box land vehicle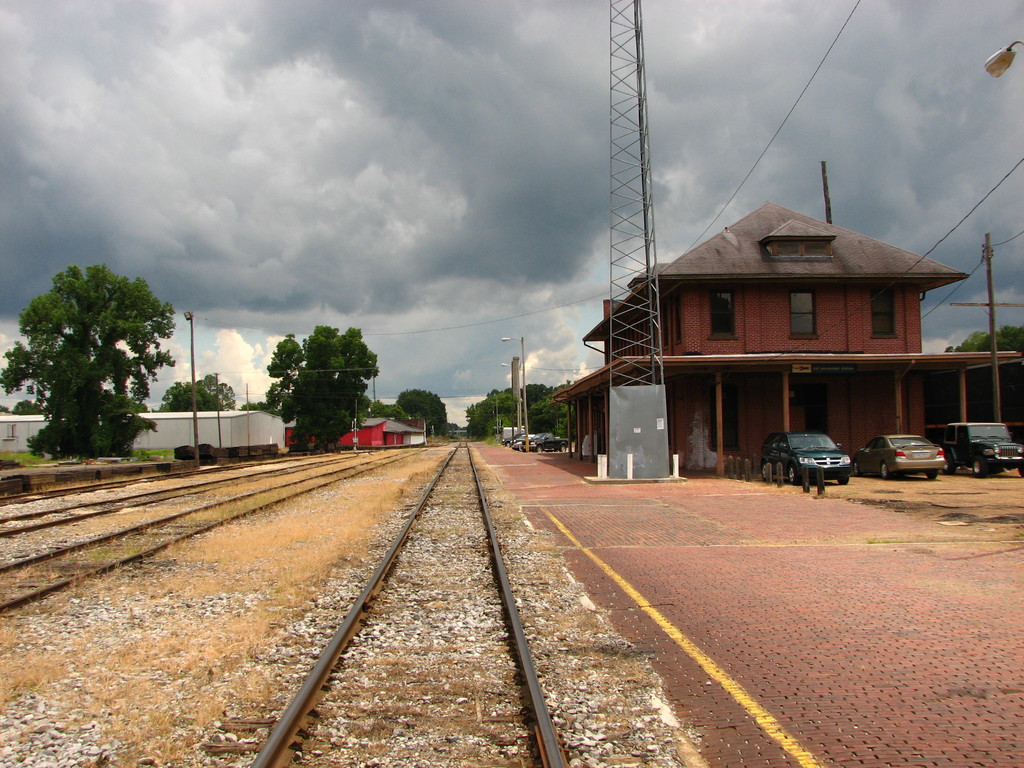
507 431 535 447
